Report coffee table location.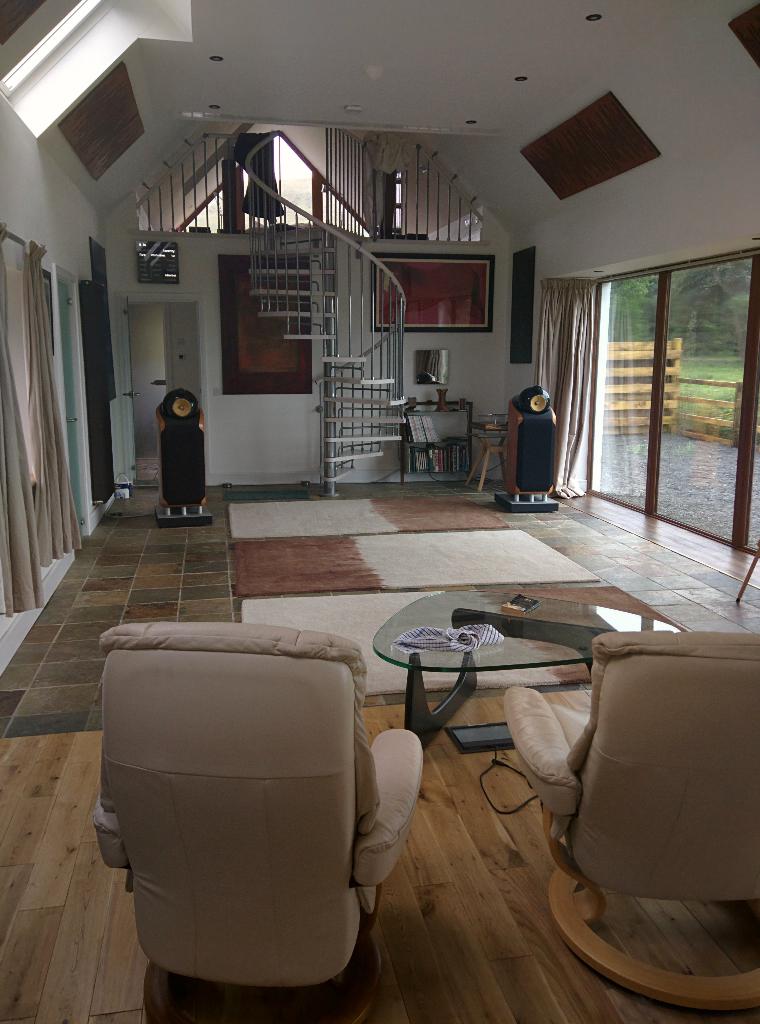
Report: pyautogui.locateOnScreen(371, 593, 679, 755).
